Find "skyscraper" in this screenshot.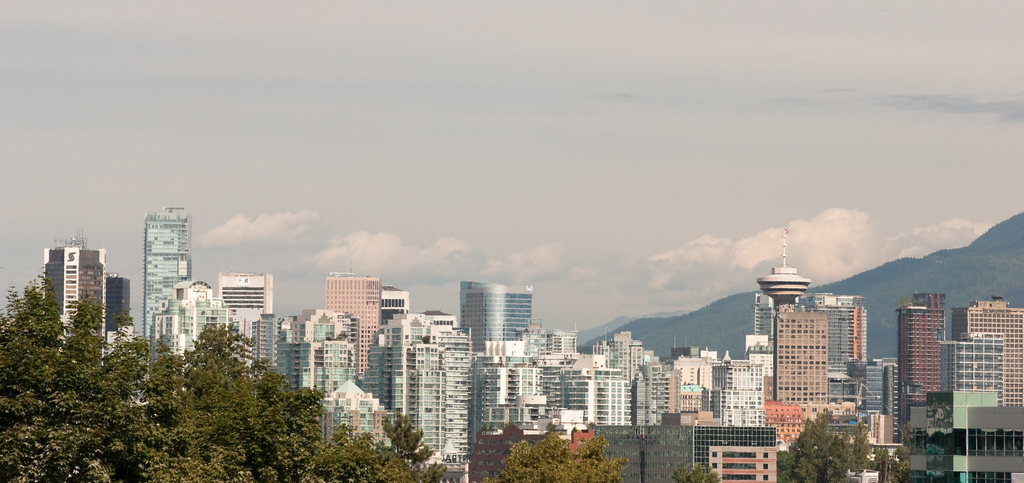
The bounding box for "skyscraper" is (947,329,1007,403).
